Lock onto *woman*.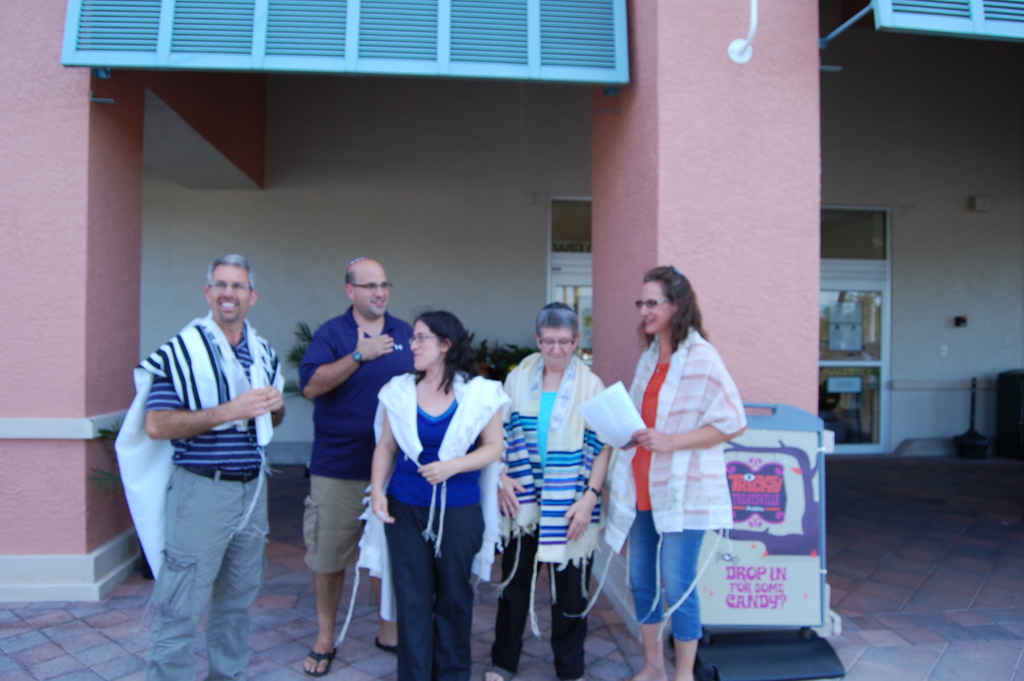
Locked: (left=615, top=267, right=754, bottom=666).
